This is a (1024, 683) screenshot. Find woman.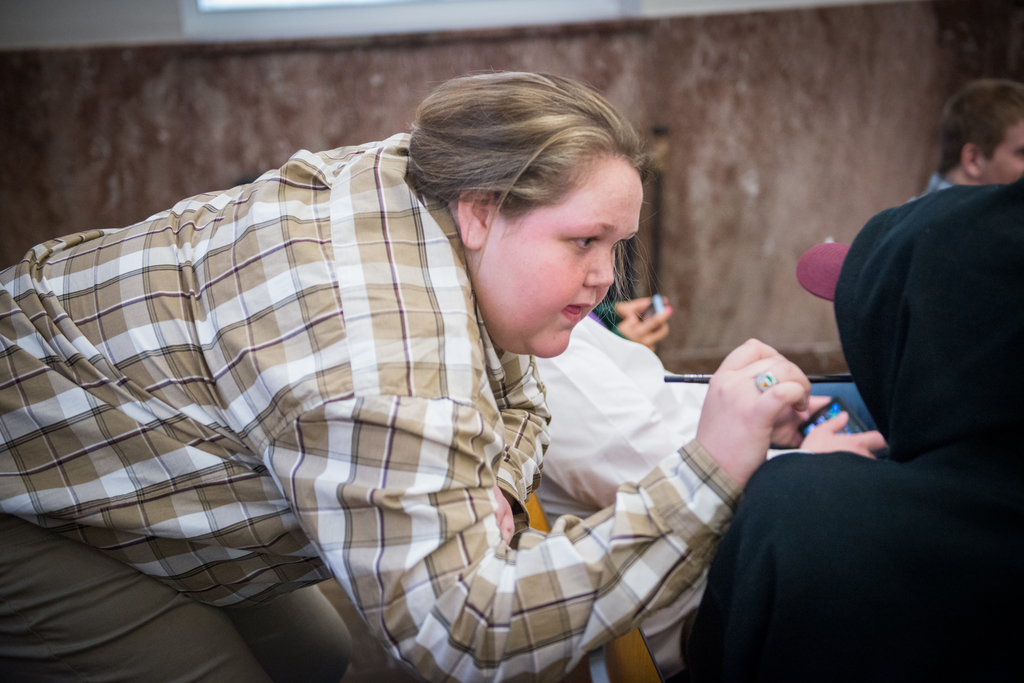
Bounding box: (left=0, top=75, right=911, bottom=682).
